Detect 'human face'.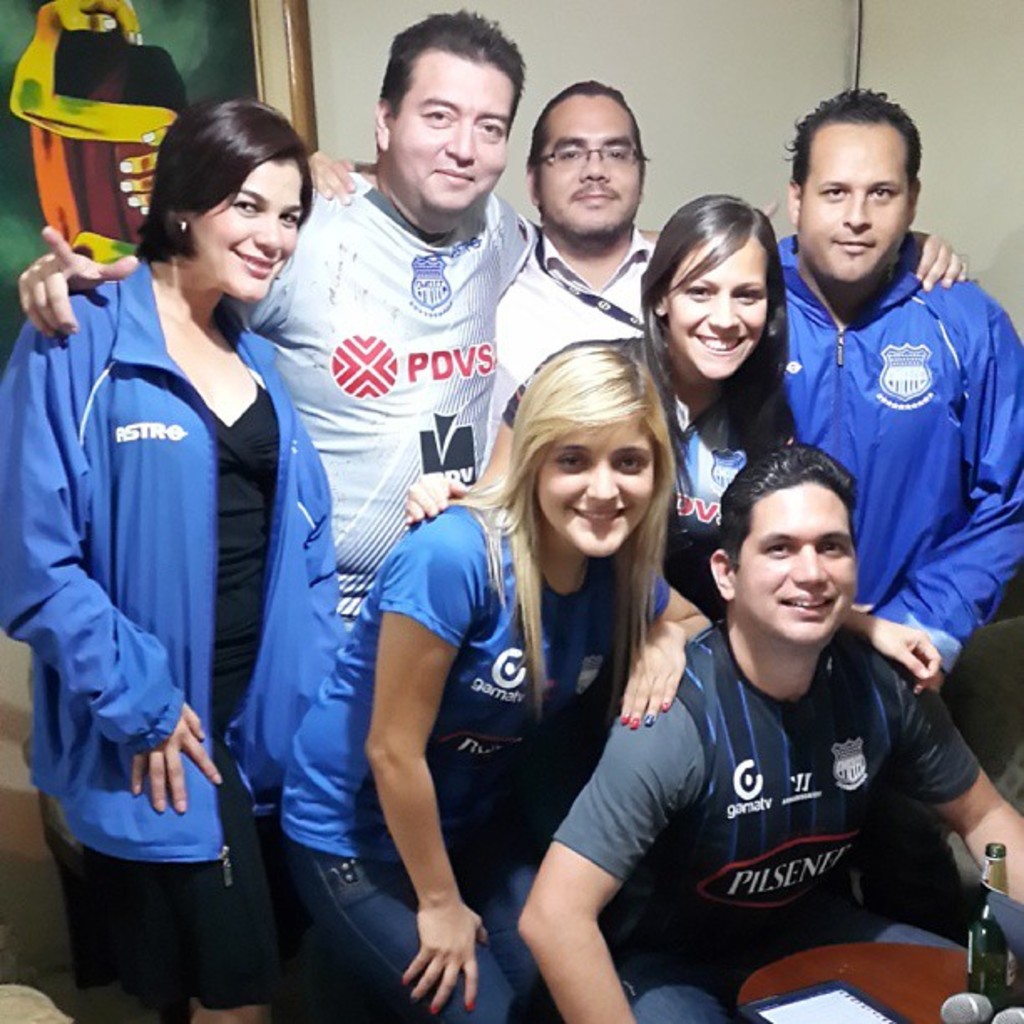
Detected at <box>738,475,860,648</box>.
